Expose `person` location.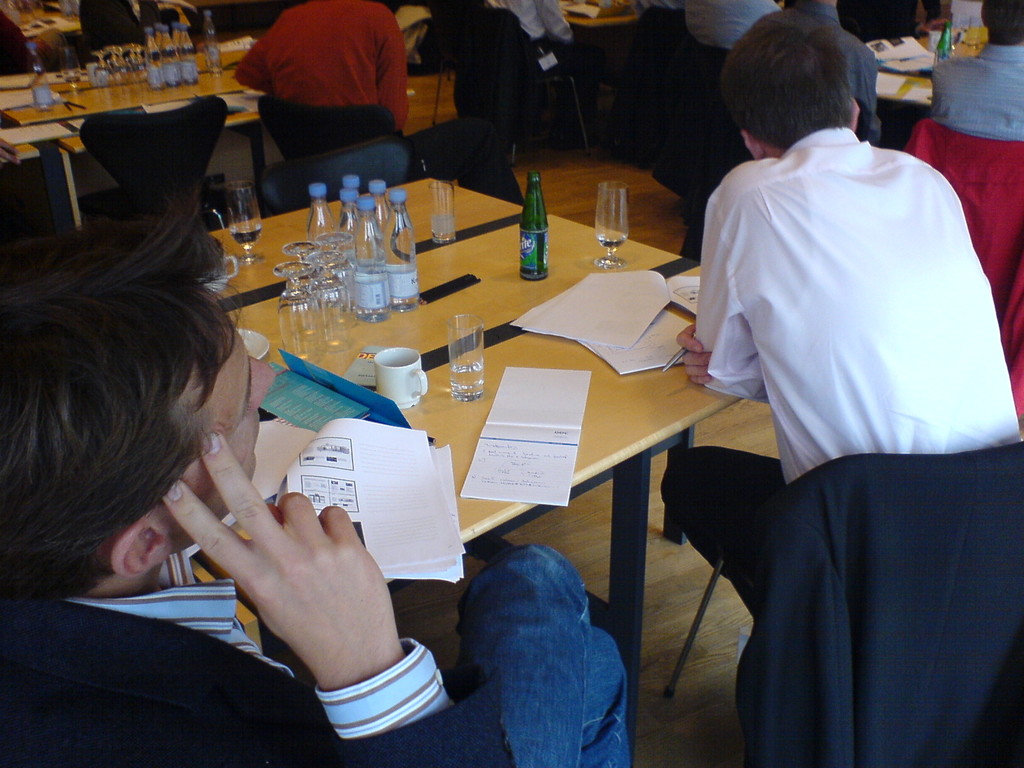
Exposed at left=688, top=26, right=1021, bottom=767.
